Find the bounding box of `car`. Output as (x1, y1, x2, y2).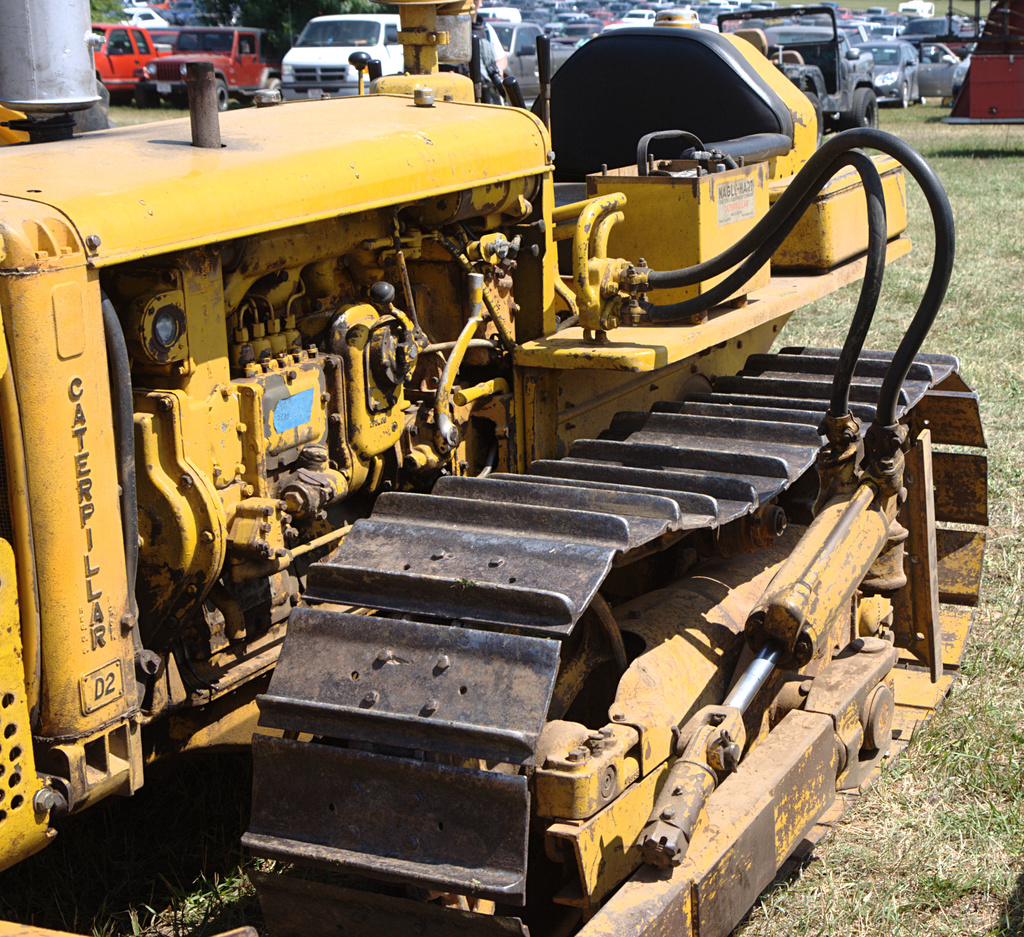
(852, 40, 920, 105).
